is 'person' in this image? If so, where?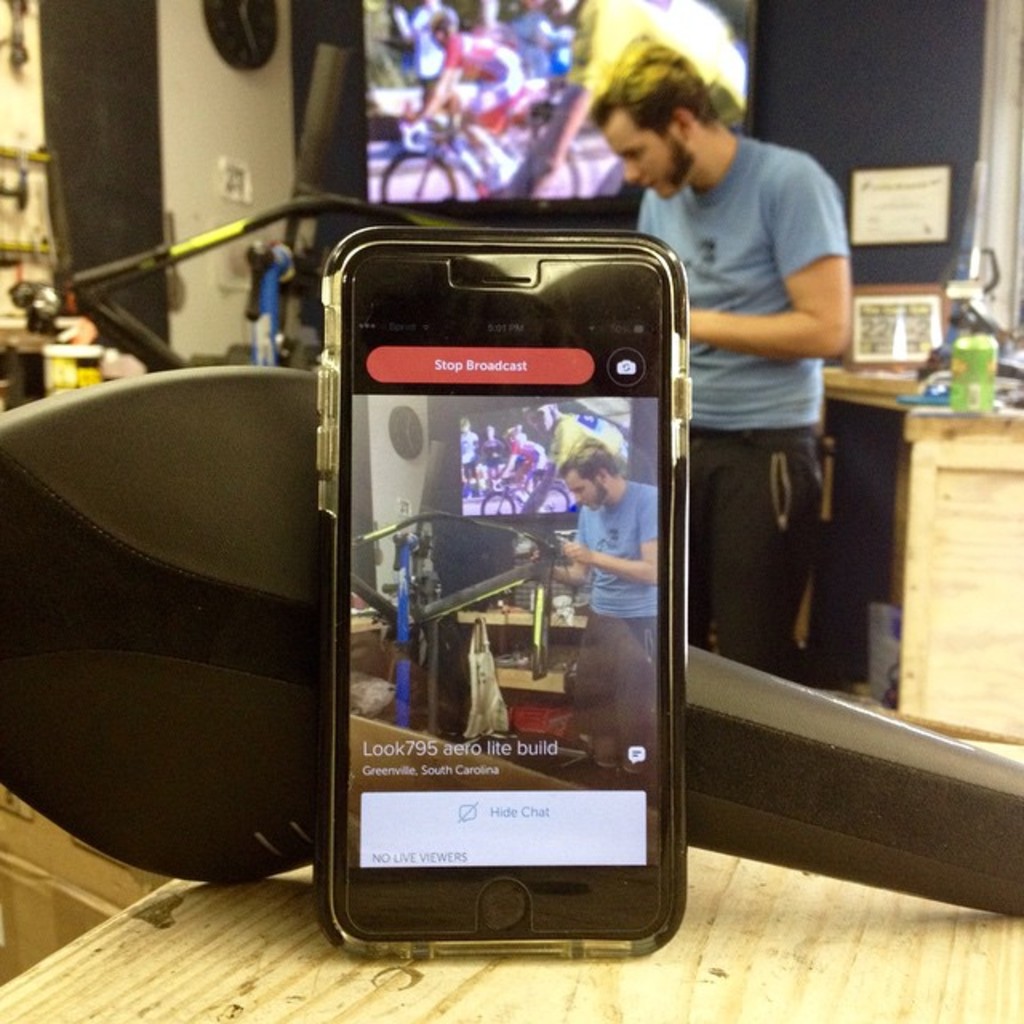
Yes, at locate(398, 0, 459, 120).
